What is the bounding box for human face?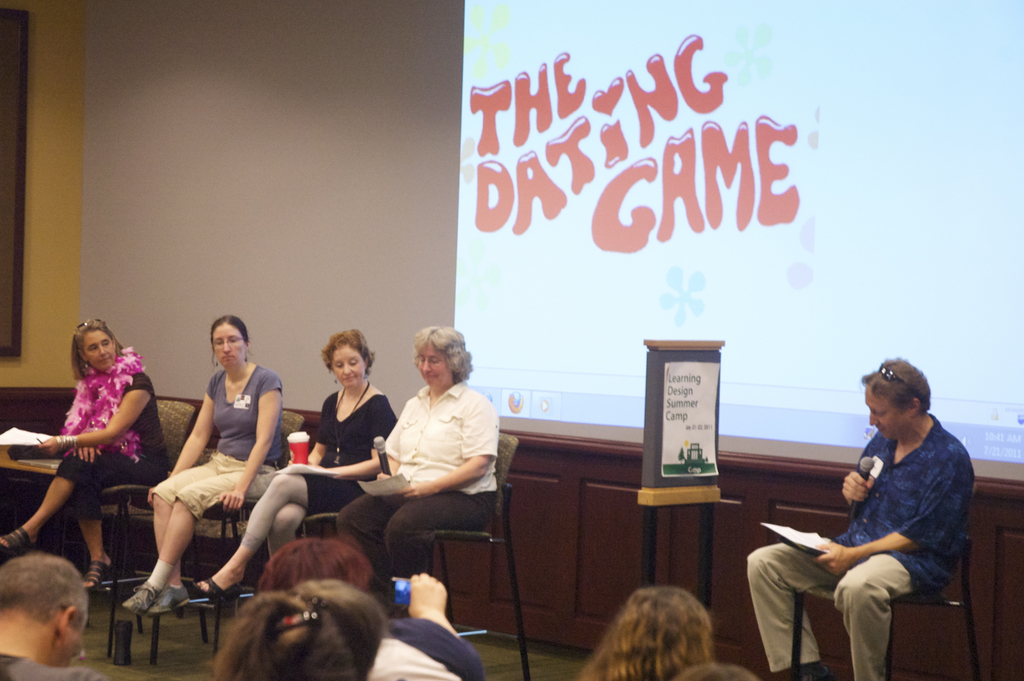
locate(79, 338, 118, 370).
